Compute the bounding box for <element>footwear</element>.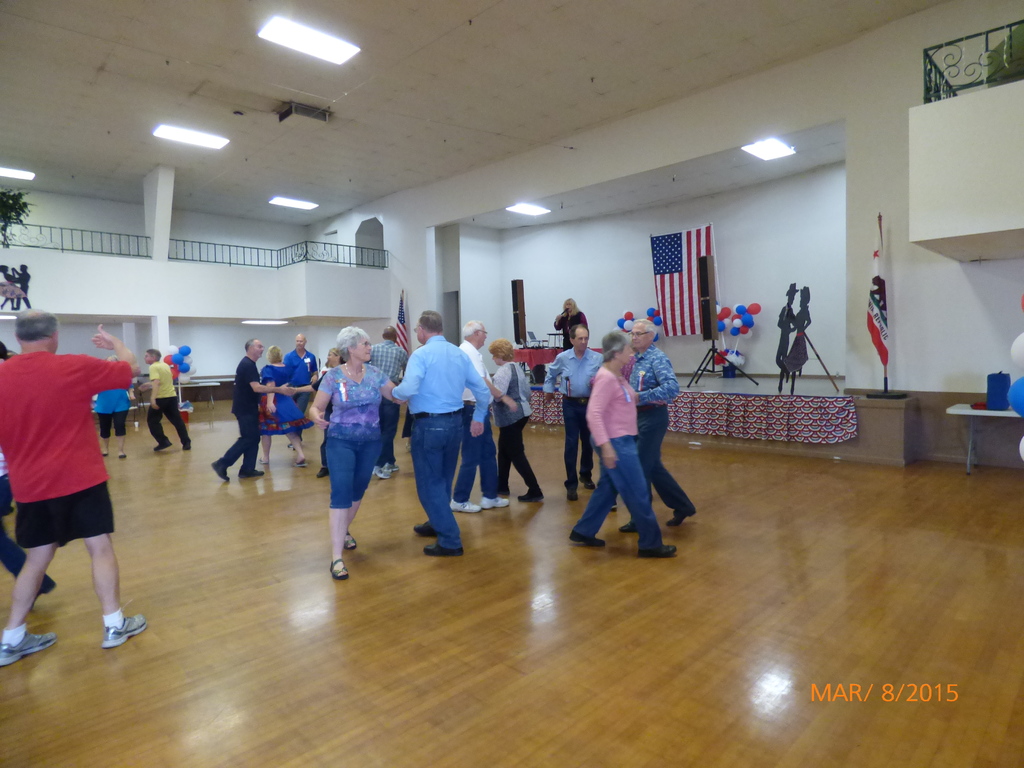
x1=668 y1=509 x2=689 y2=526.
